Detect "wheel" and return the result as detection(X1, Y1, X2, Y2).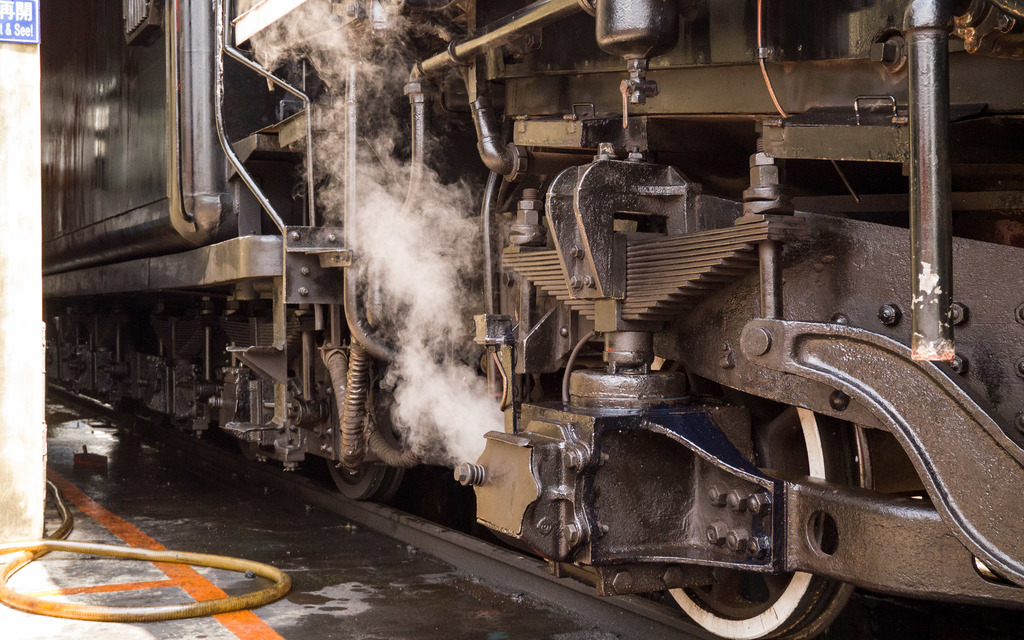
detection(655, 351, 886, 639).
